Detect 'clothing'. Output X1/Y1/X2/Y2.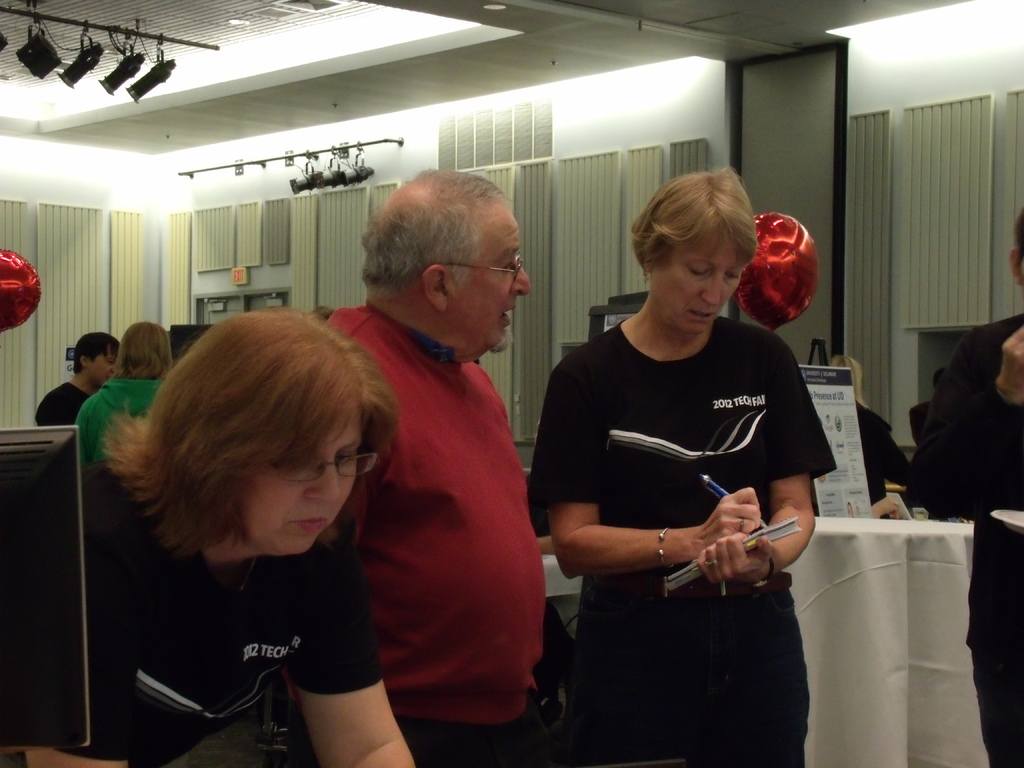
86/462/382/767.
